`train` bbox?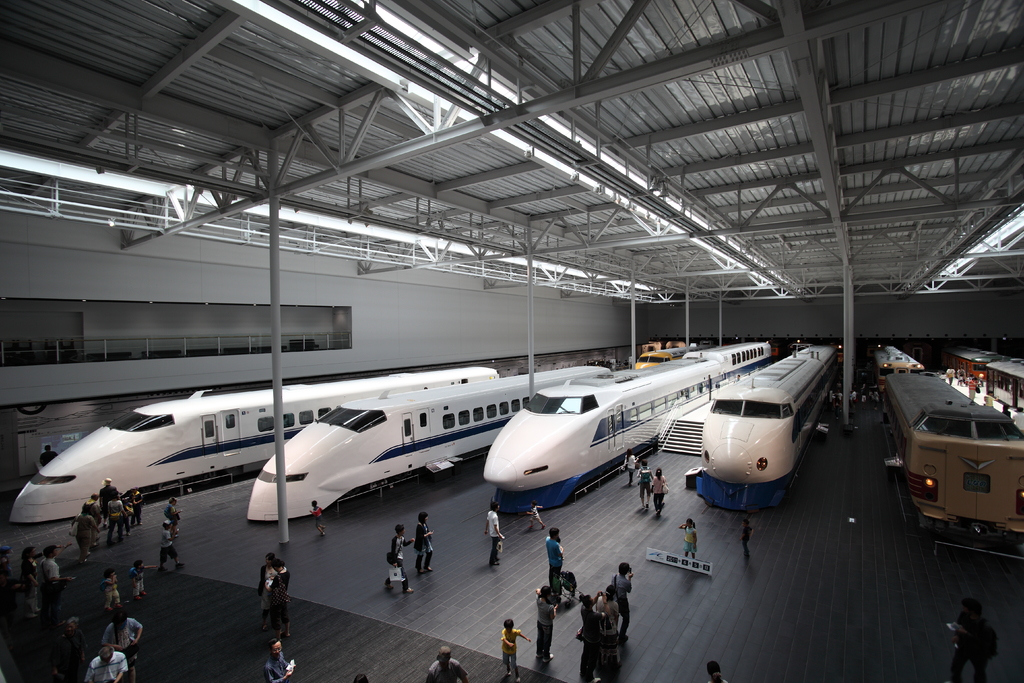
684/348/772/390
